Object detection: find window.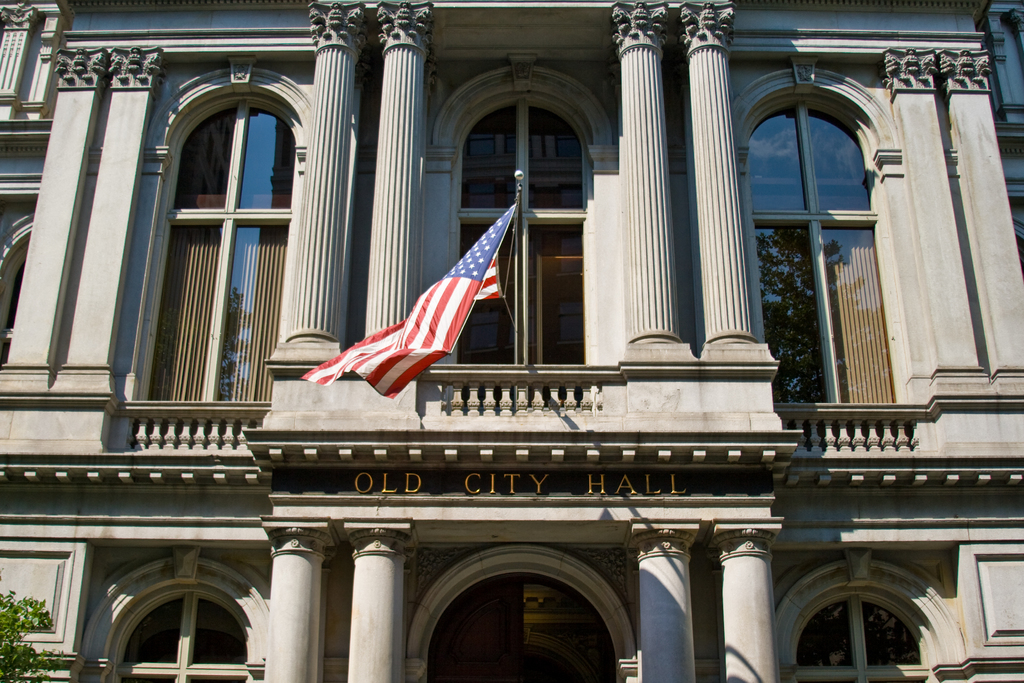
x1=0, y1=213, x2=31, y2=363.
